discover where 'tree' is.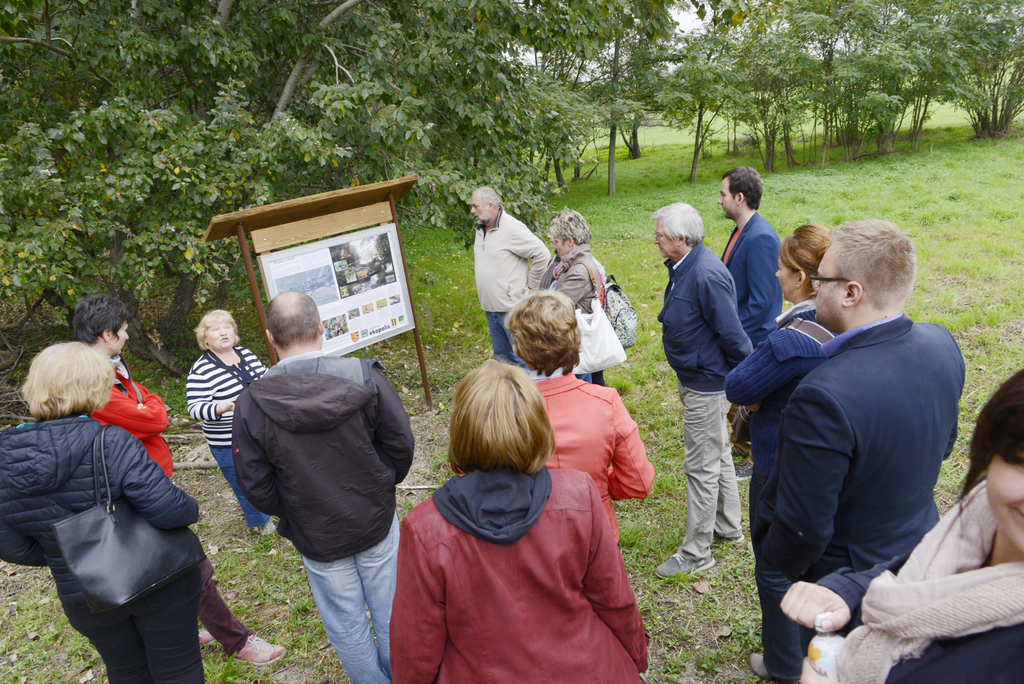
Discovered at left=696, top=0, right=822, bottom=172.
